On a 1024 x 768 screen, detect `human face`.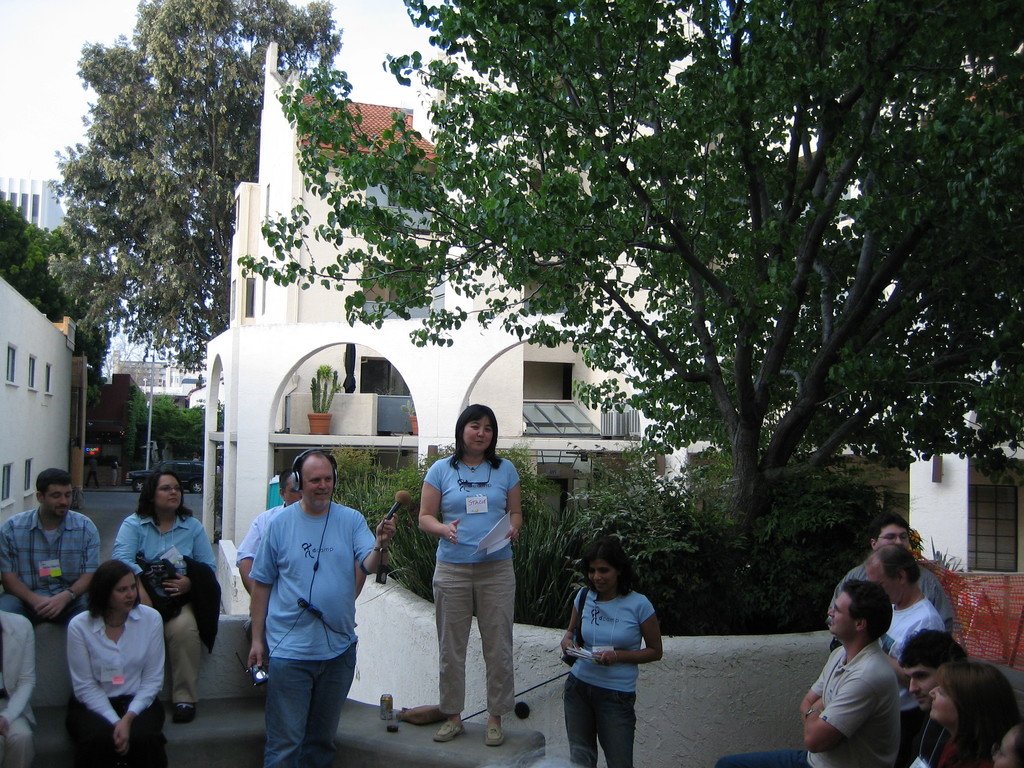
(x1=458, y1=418, x2=500, y2=452).
